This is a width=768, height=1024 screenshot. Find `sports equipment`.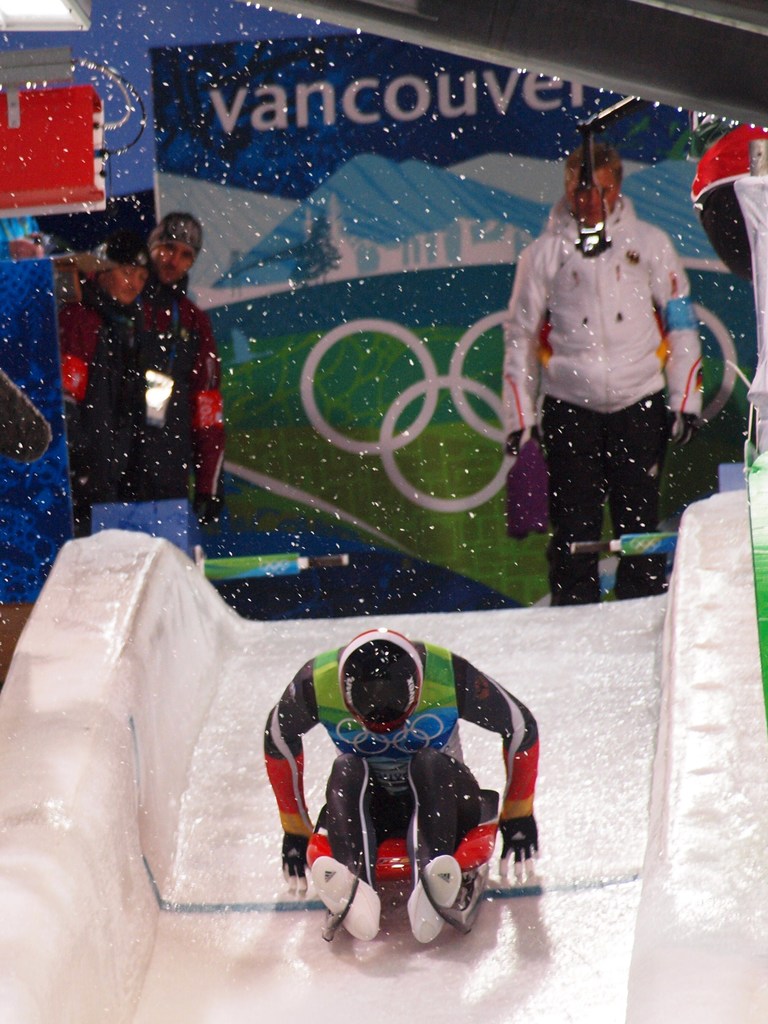
Bounding box: [left=277, top=835, right=332, bottom=904].
